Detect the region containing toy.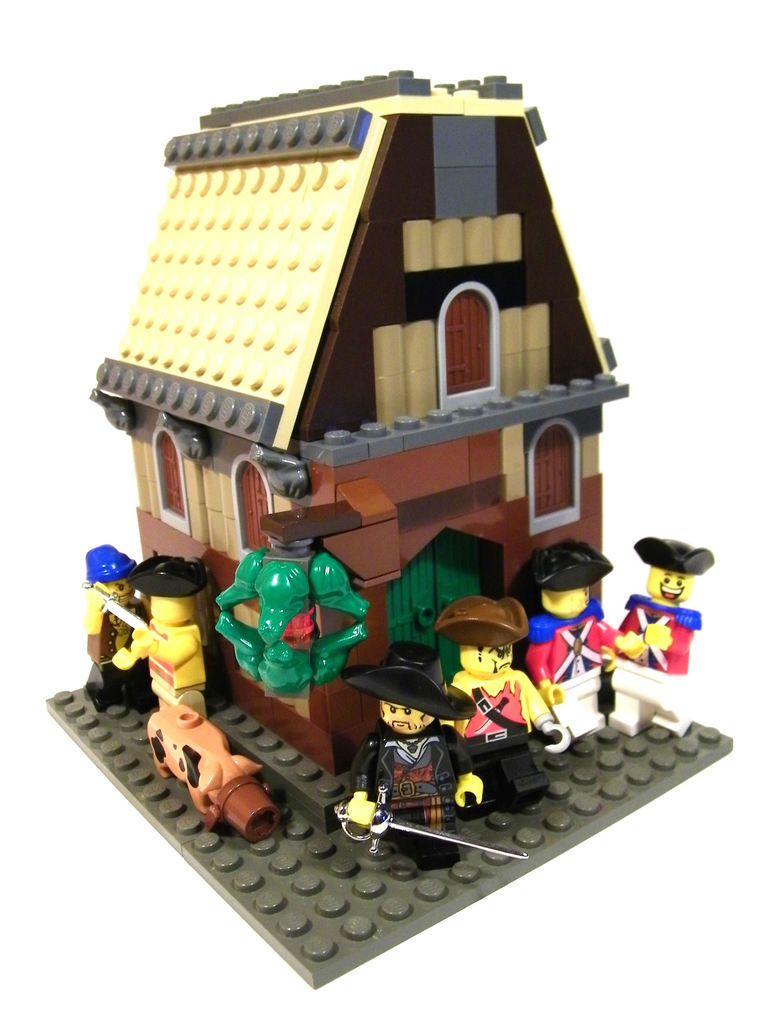
l=592, t=528, r=724, b=736.
